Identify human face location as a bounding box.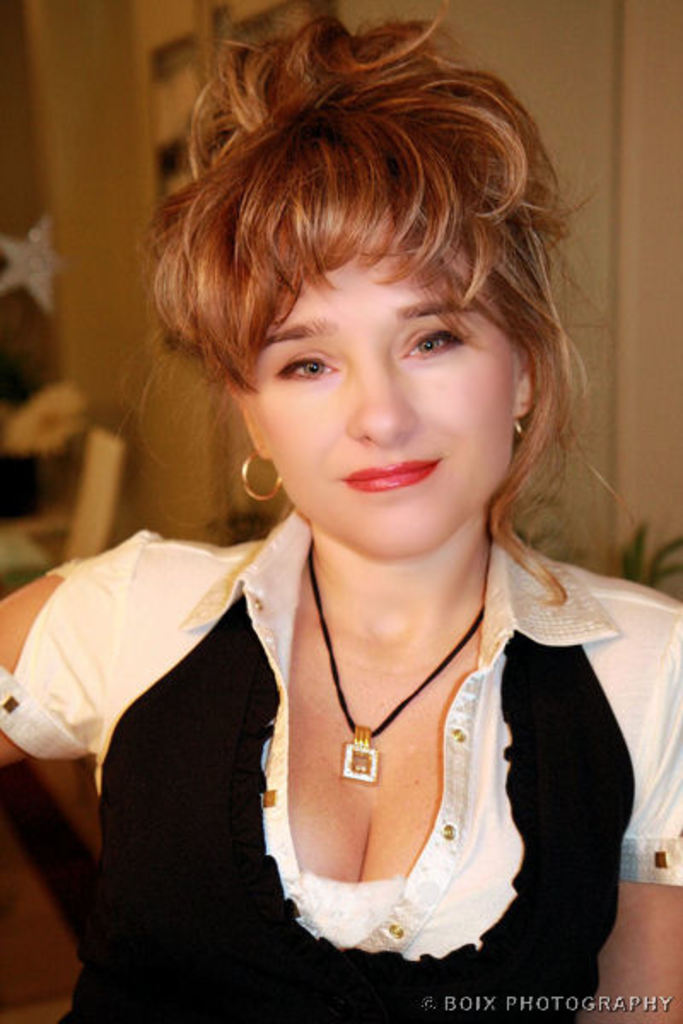
251,246,519,560.
